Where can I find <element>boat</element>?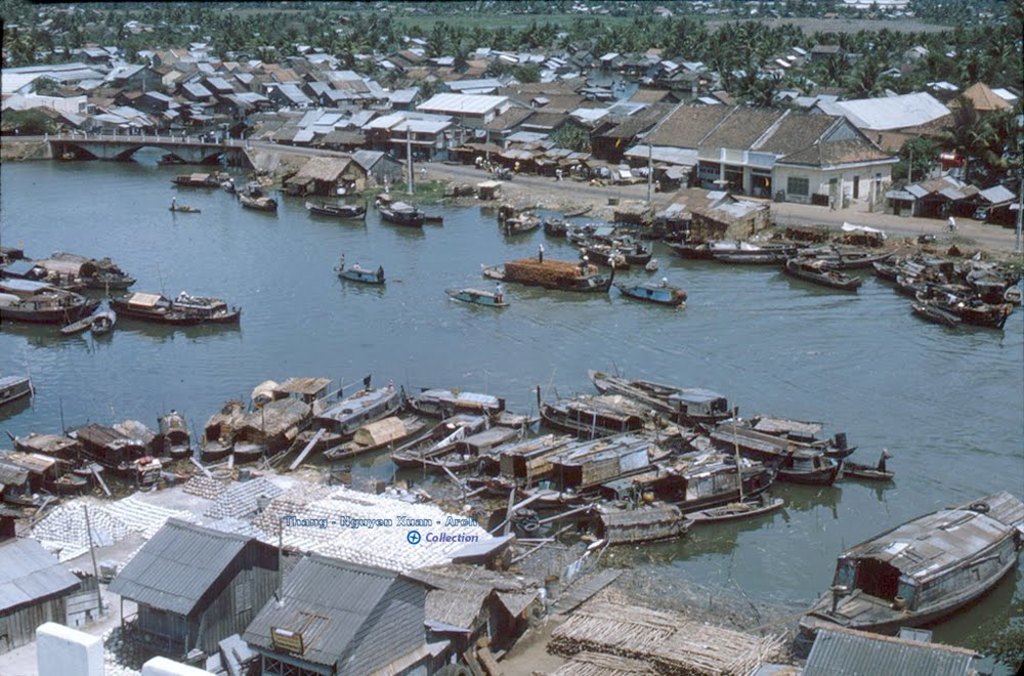
You can find it at l=614, t=282, r=686, b=307.
